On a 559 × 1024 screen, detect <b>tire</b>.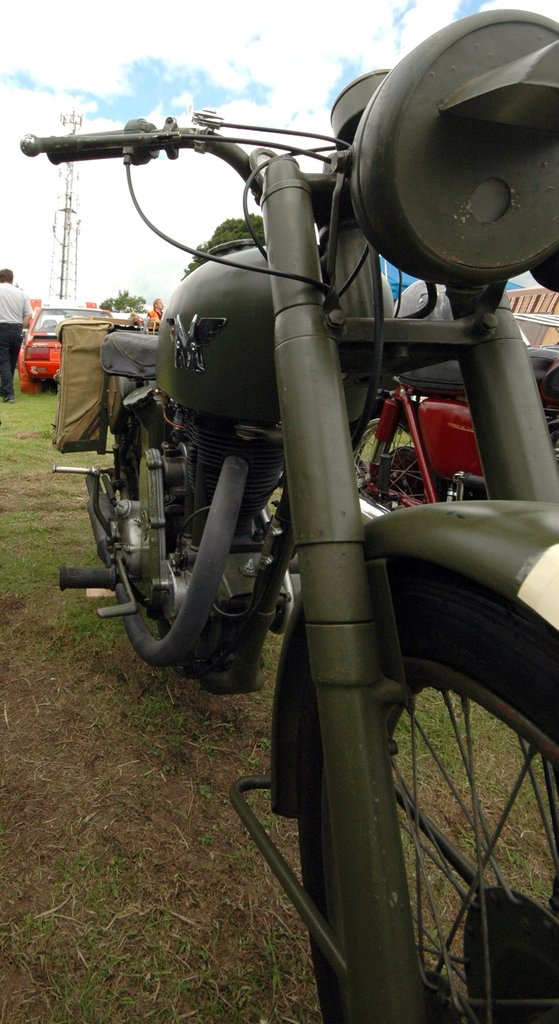
300 572 558 1023.
